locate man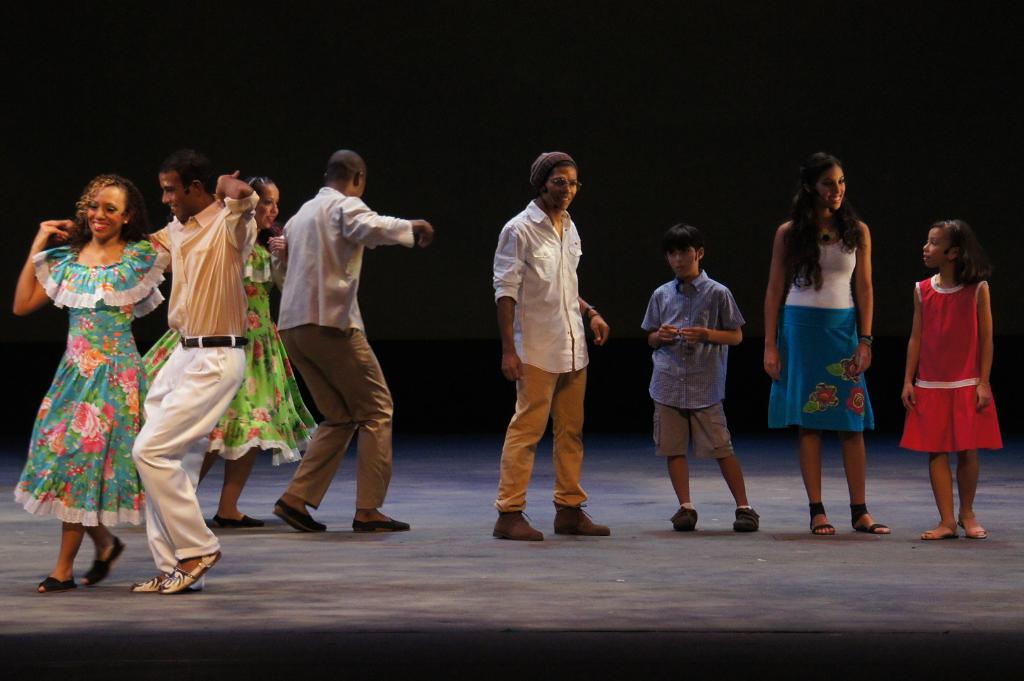
[118, 147, 274, 595]
